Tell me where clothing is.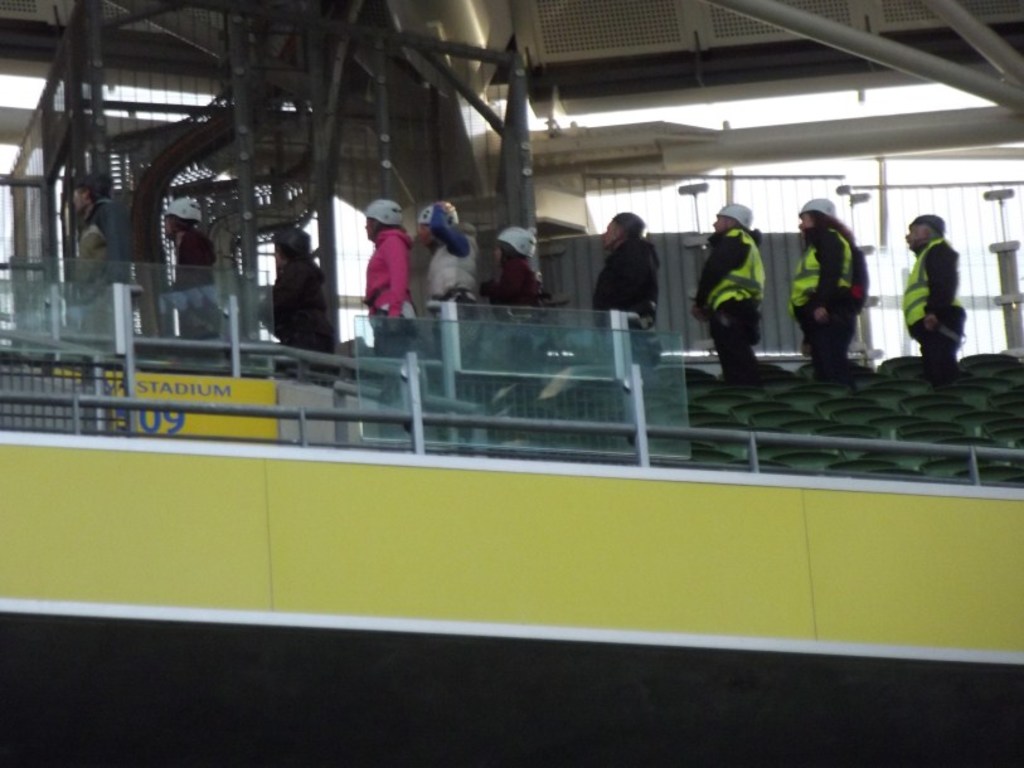
clothing is at box=[73, 200, 121, 349].
